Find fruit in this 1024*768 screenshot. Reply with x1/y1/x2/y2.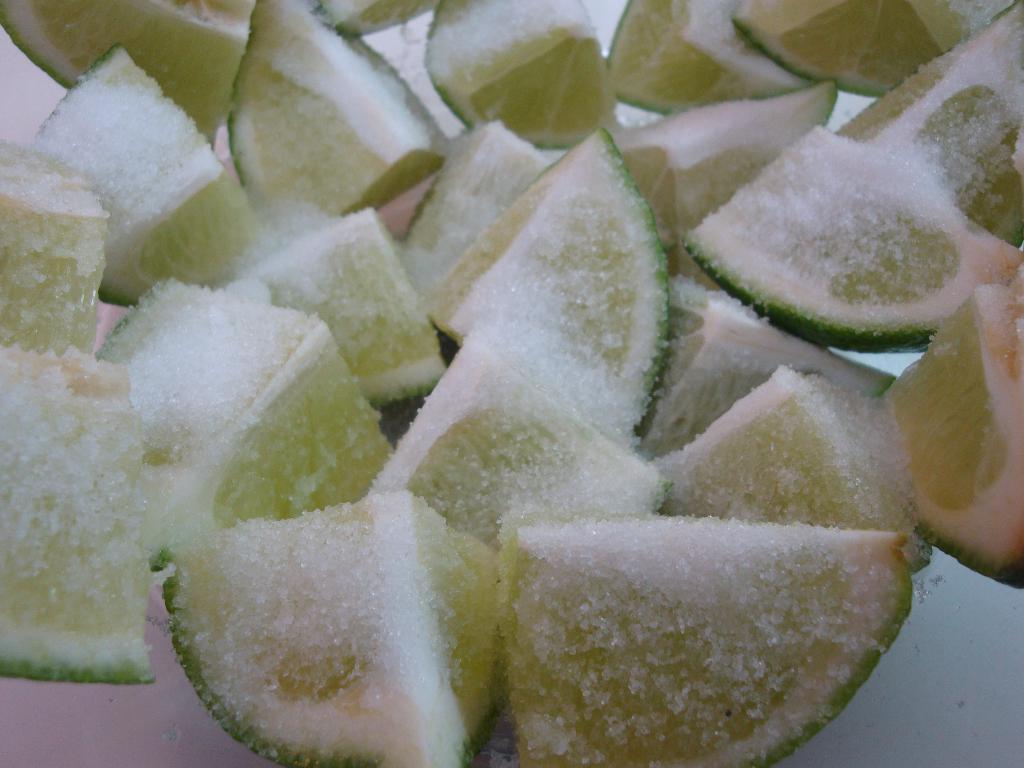
29/44/260/307.
